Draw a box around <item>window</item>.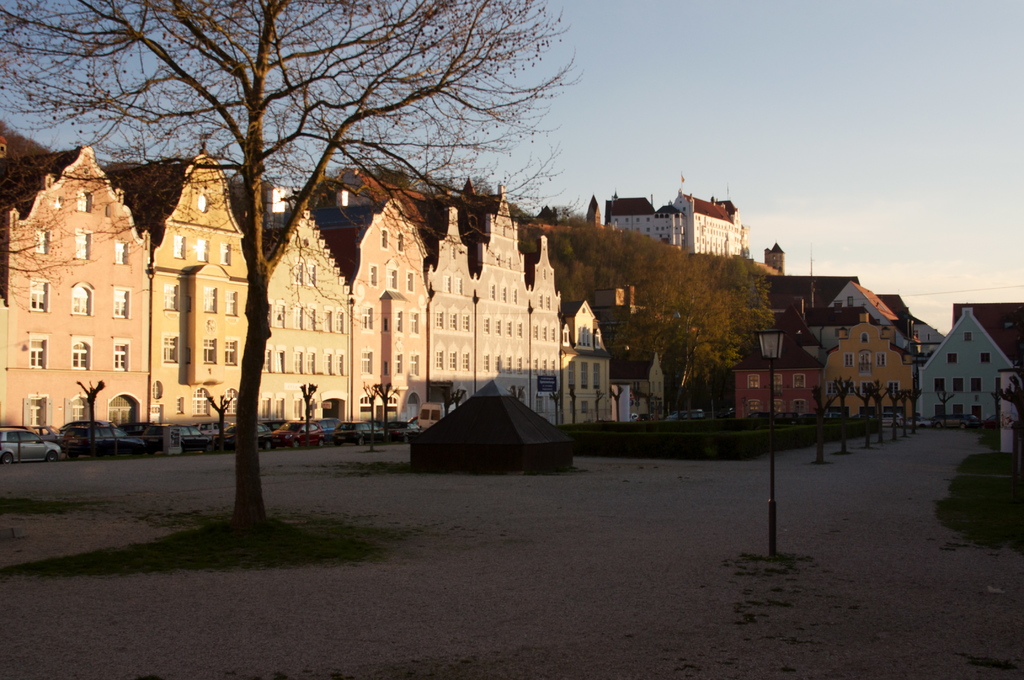
(301, 346, 315, 375).
